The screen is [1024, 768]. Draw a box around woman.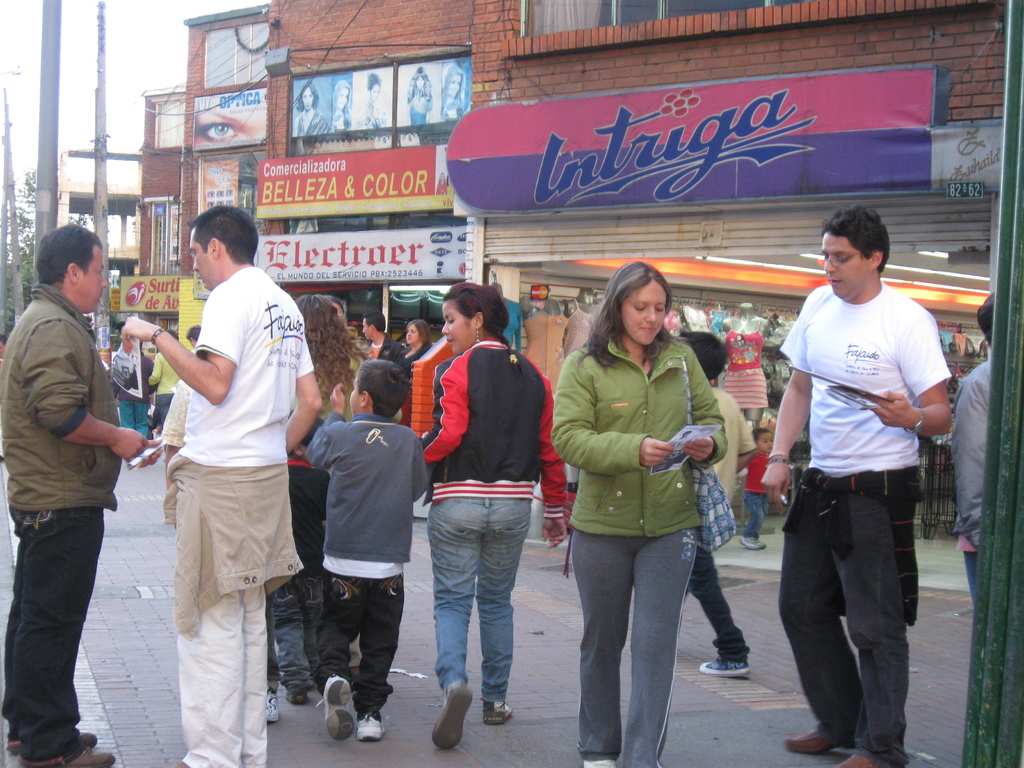
bbox(411, 283, 564, 753).
